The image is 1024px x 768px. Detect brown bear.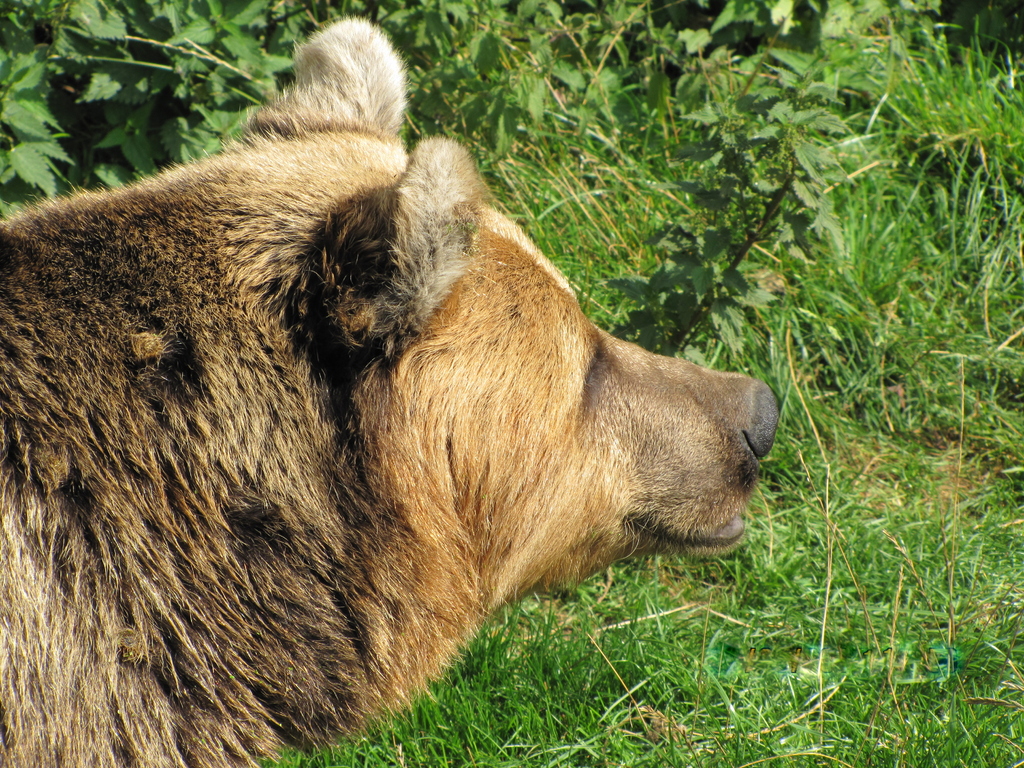
Detection: {"left": 0, "top": 12, "right": 779, "bottom": 767}.
